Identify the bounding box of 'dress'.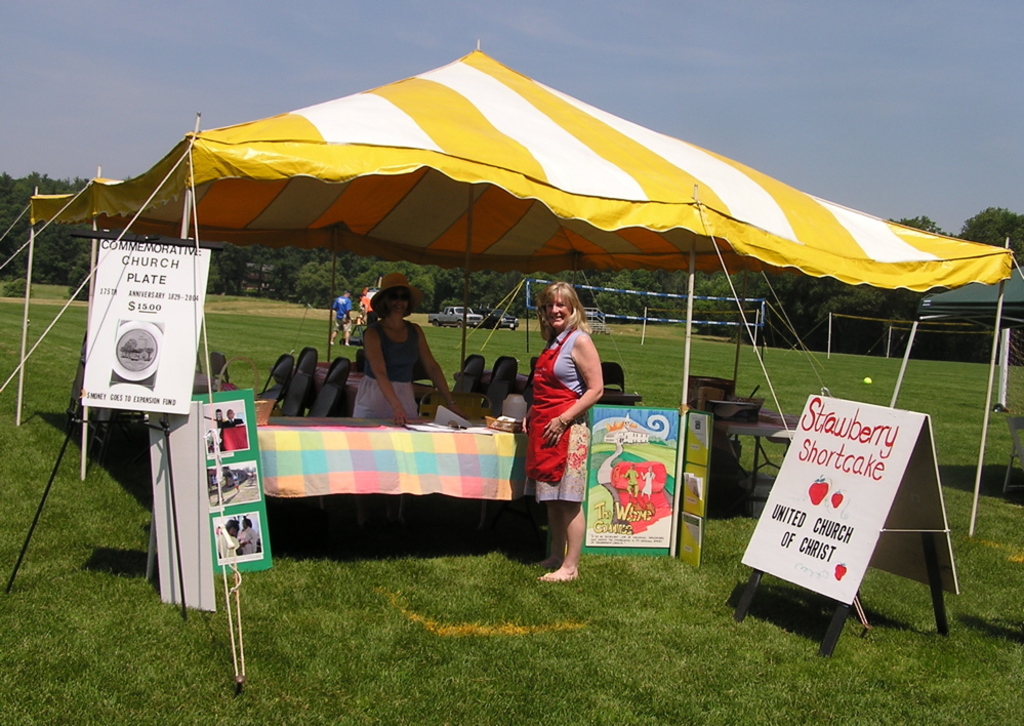
{"x1": 530, "y1": 330, "x2": 598, "y2": 508}.
